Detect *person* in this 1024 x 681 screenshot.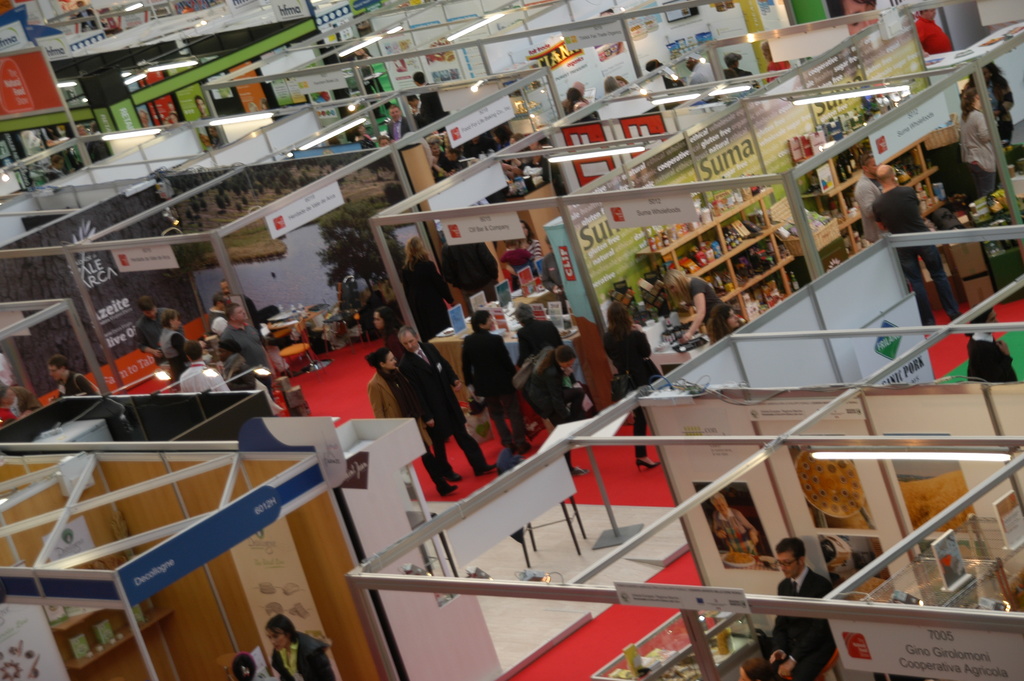
Detection: 0 383 35 427.
